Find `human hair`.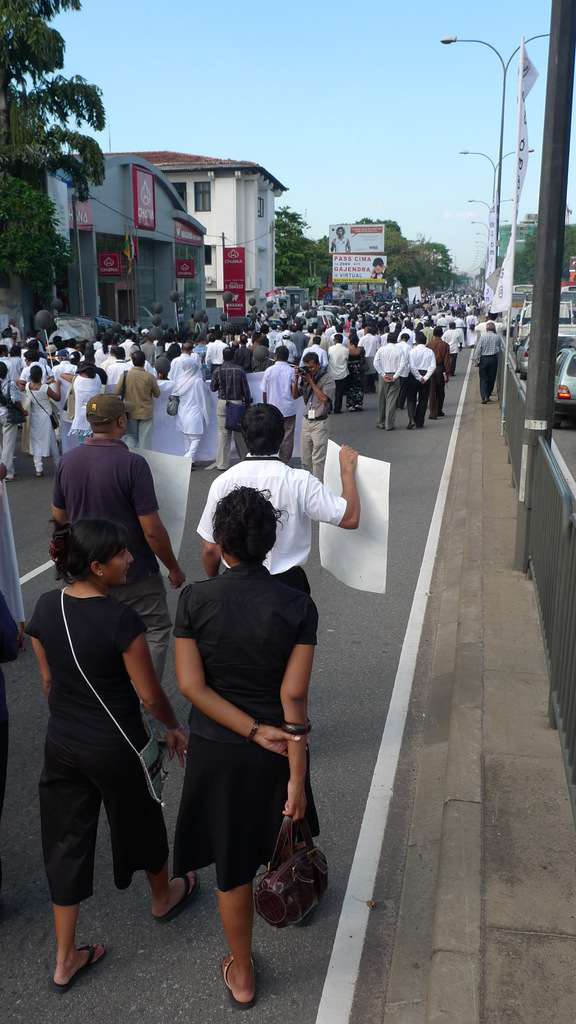
(left=372, top=256, right=384, bottom=268).
